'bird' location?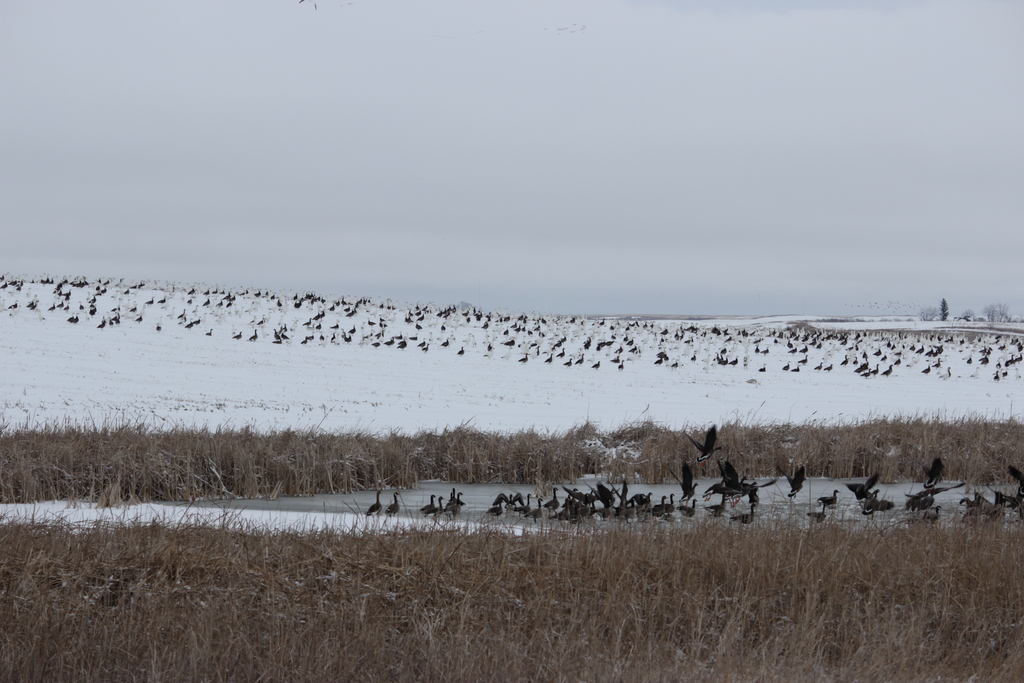
[left=864, top=498, right=898, bottom=511]
